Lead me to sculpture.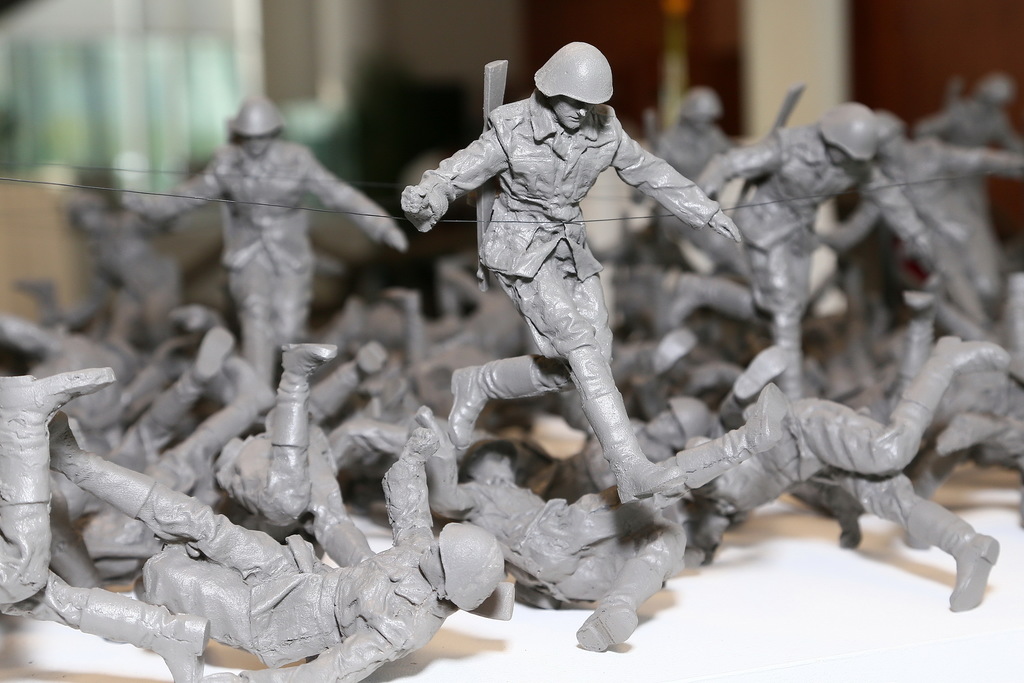
Lead to (x1=641, y1=88, x2=734, y2=264).
